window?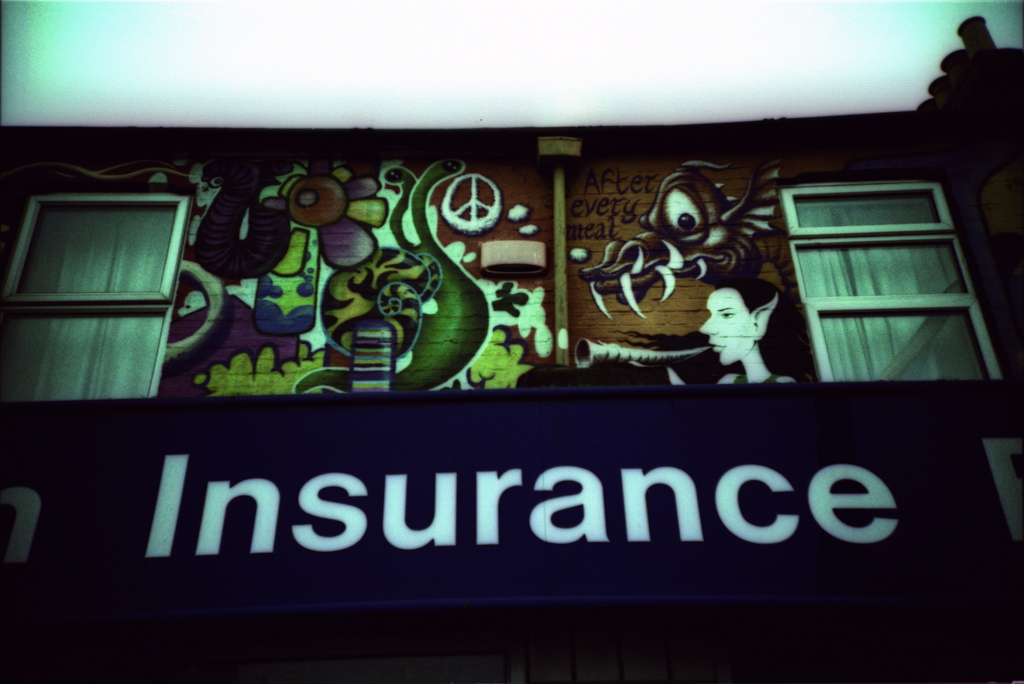
5 188 194 393
